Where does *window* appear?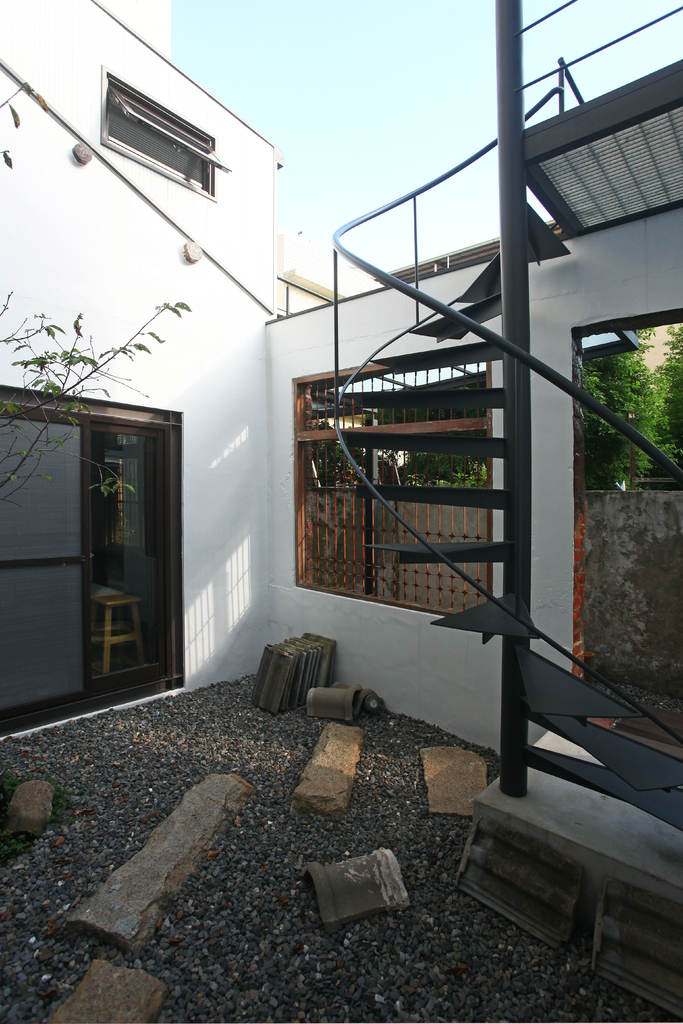
Appears at l=291, t=344, r=486, b=621.
